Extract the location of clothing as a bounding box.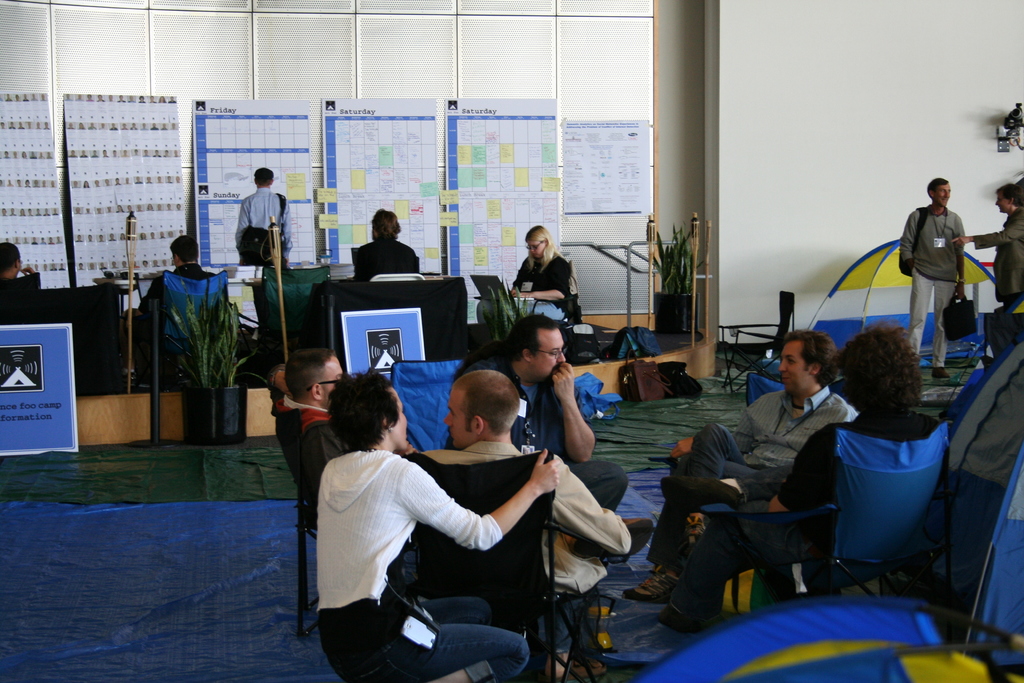
box=[140, 262, 214, 315].
